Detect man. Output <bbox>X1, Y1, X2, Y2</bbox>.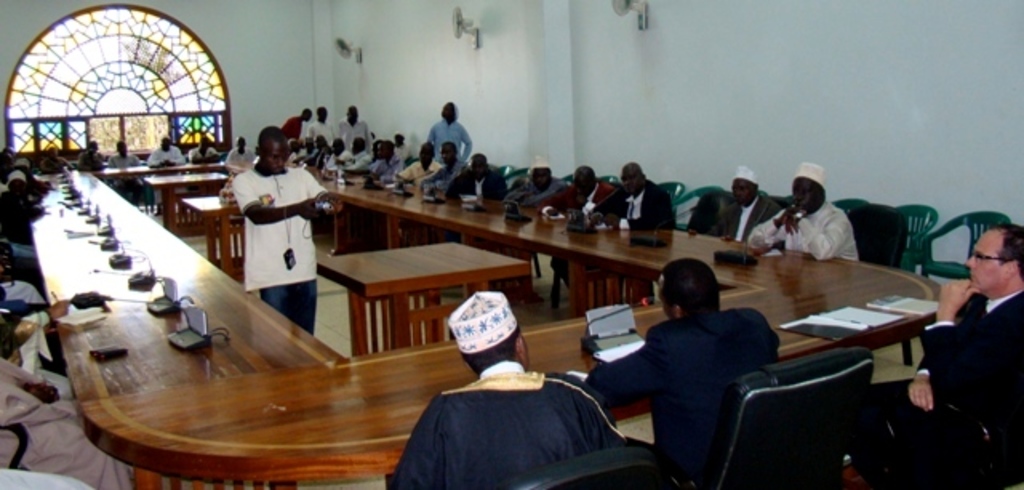
<bbox>747, 162, 861, 261</bbox>.
